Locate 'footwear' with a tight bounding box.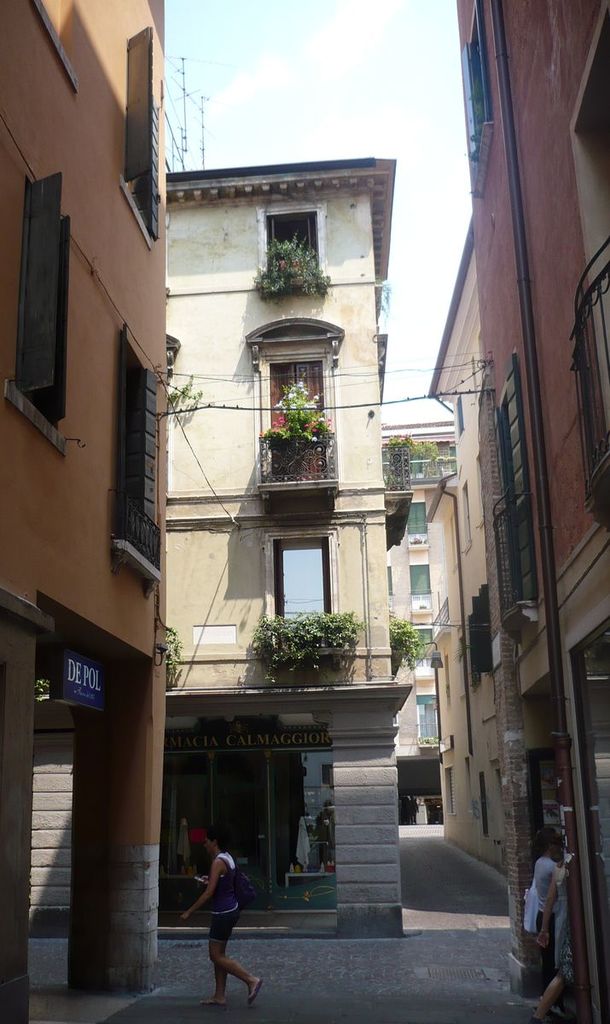
[244, 974, 269, 1008].
